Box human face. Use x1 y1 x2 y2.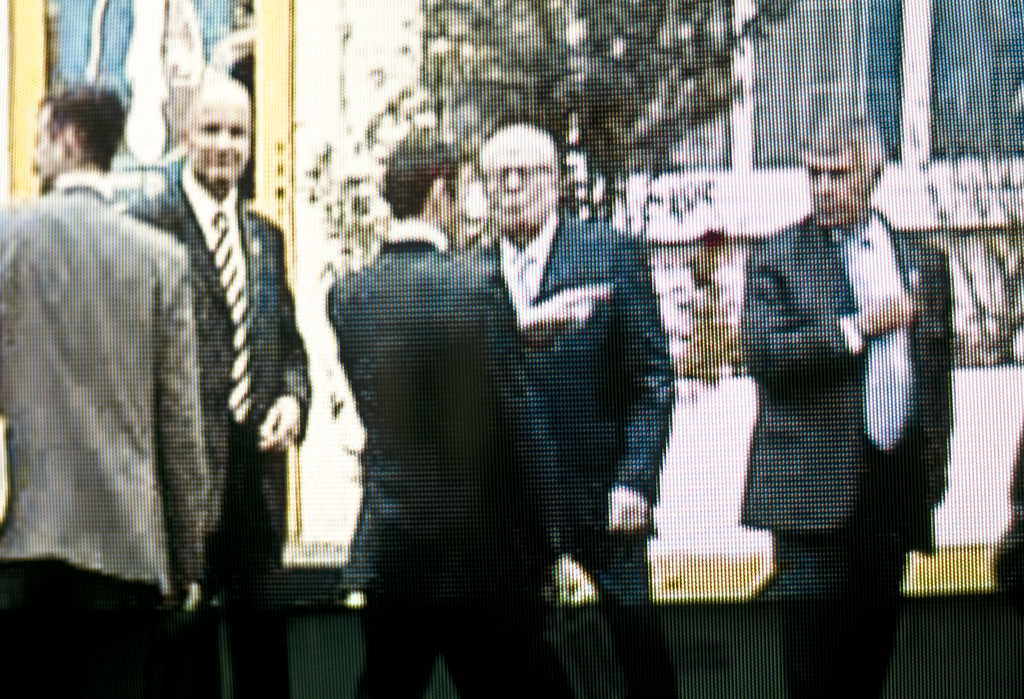
439 170 468 237.
